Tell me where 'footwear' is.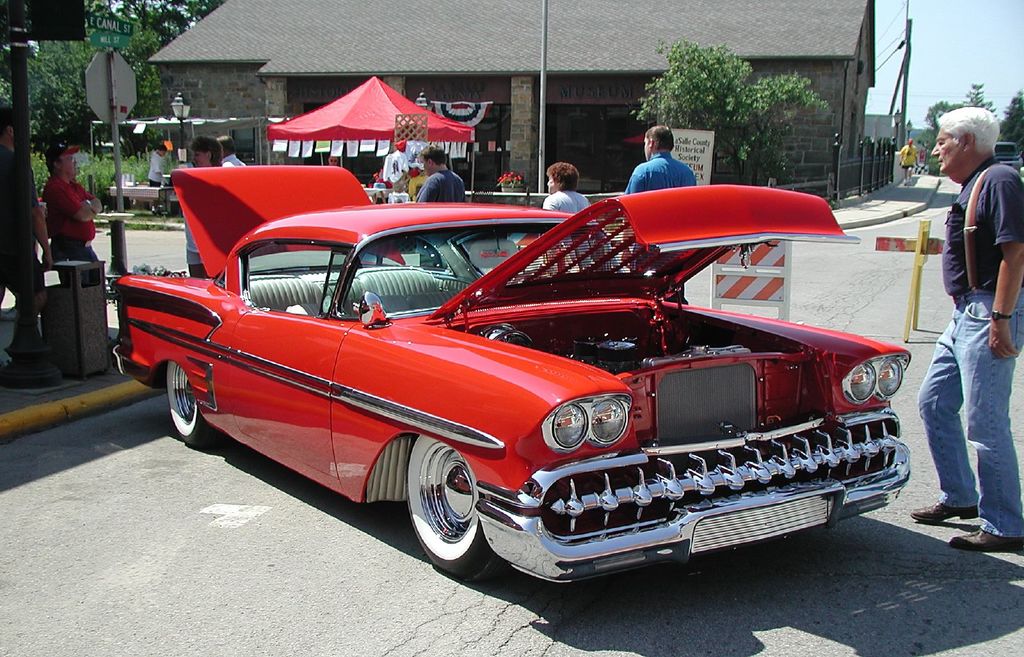
'footwear' is at BBox(948, 528, 1023, 554).
